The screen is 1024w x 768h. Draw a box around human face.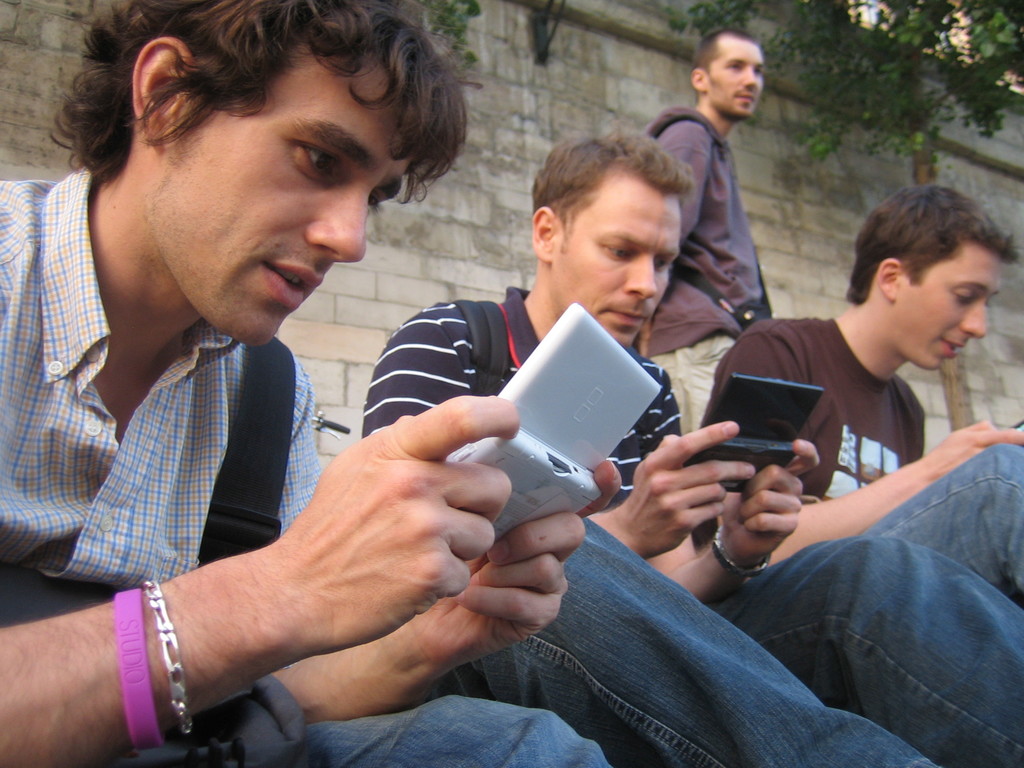
548/164/684/351.
